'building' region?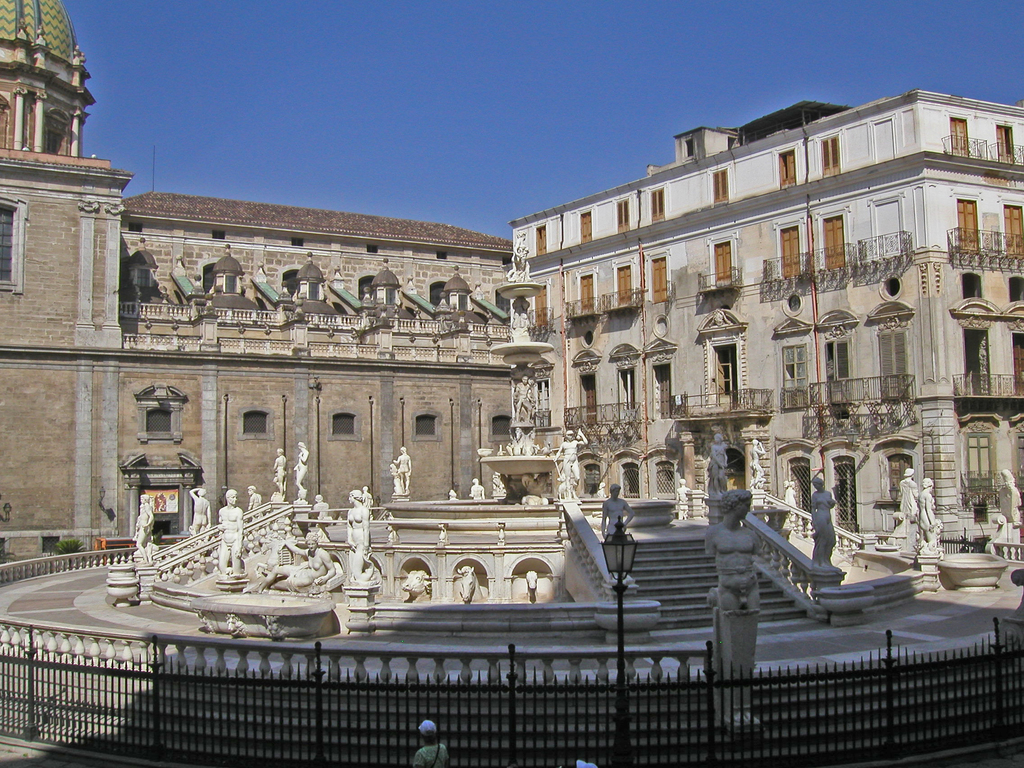
<box>508,90,1023,552</box>
